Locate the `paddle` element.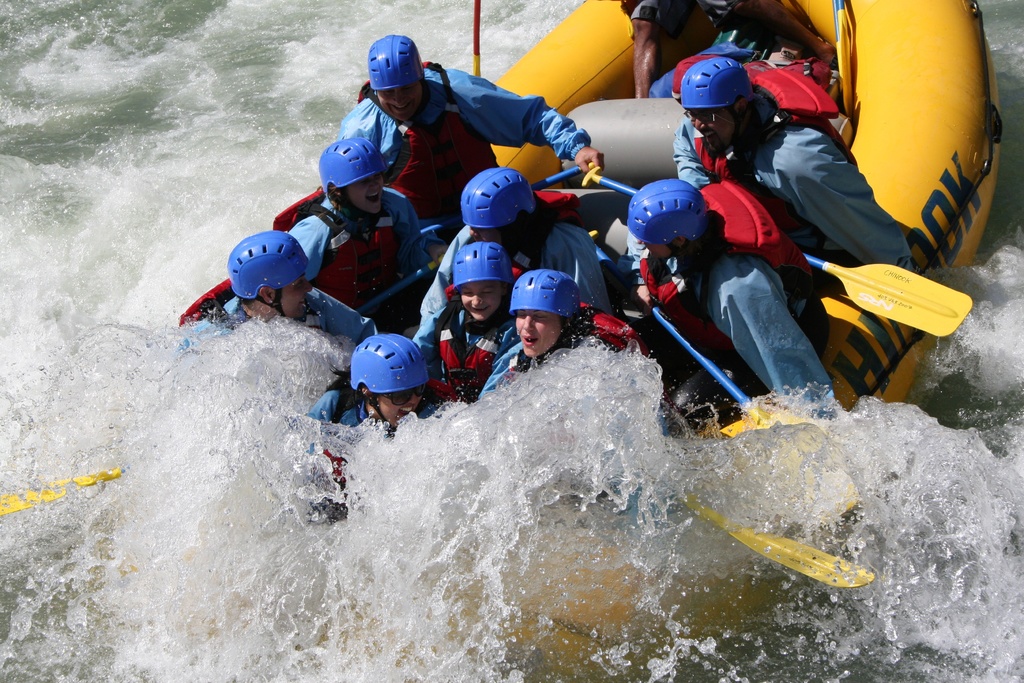
Element bbox: rect(467, 0, 483, 89).
